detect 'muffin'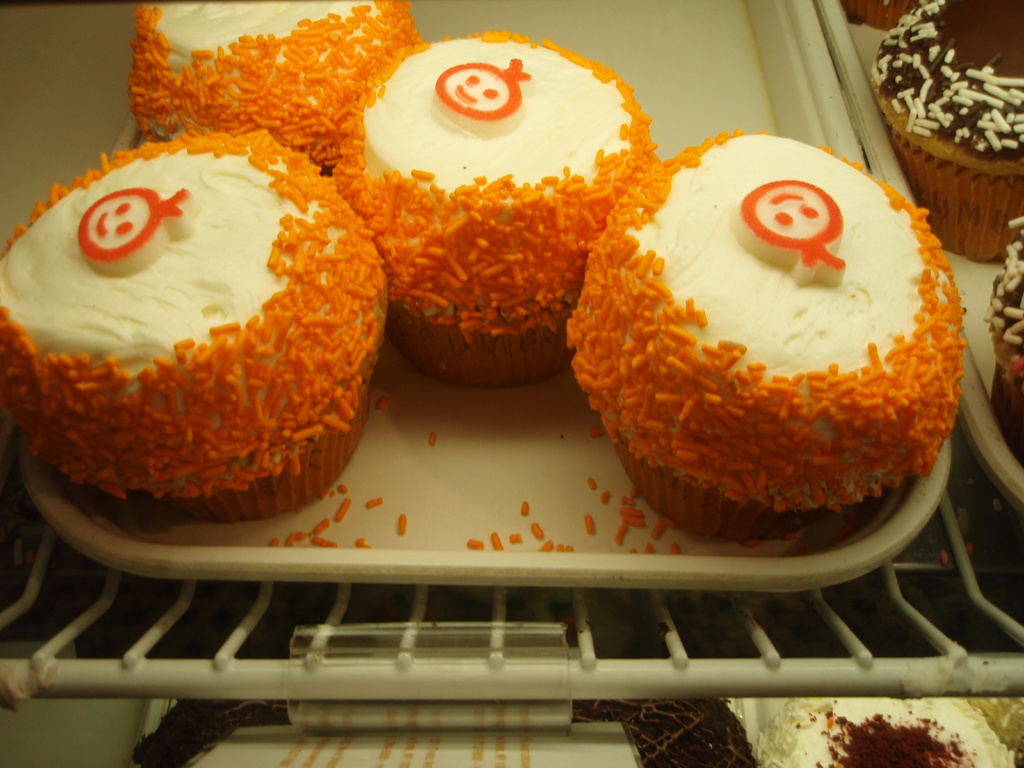
[870, 0, 1023, 263]
